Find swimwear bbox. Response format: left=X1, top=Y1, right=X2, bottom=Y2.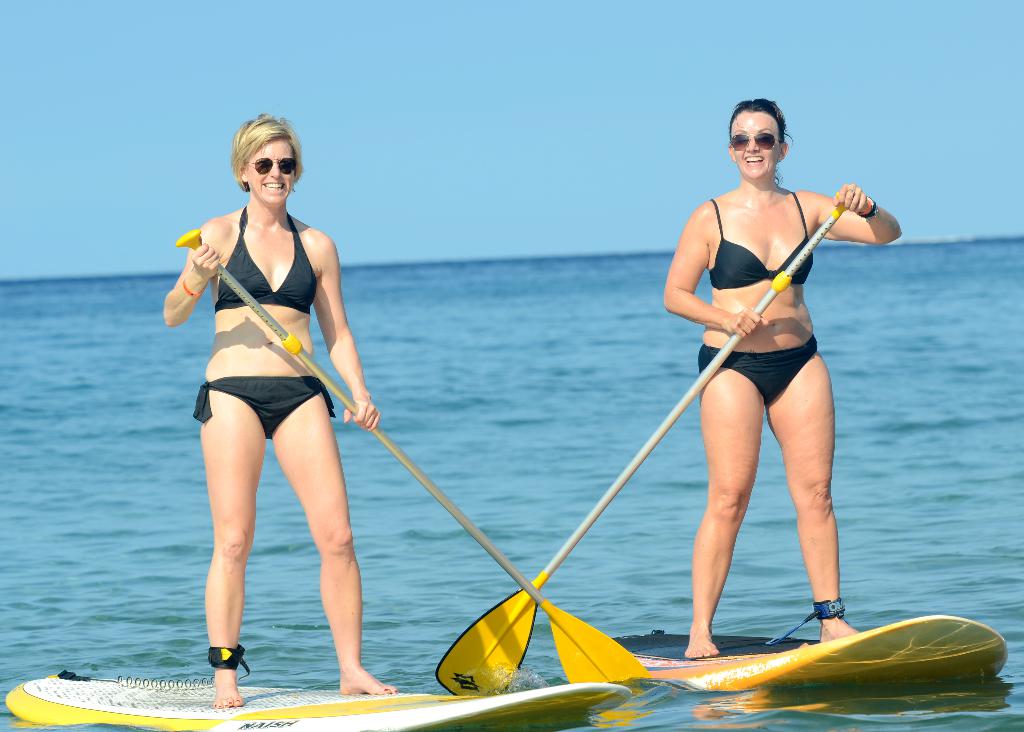
left=213, top=206, right=314, bottom=312.
